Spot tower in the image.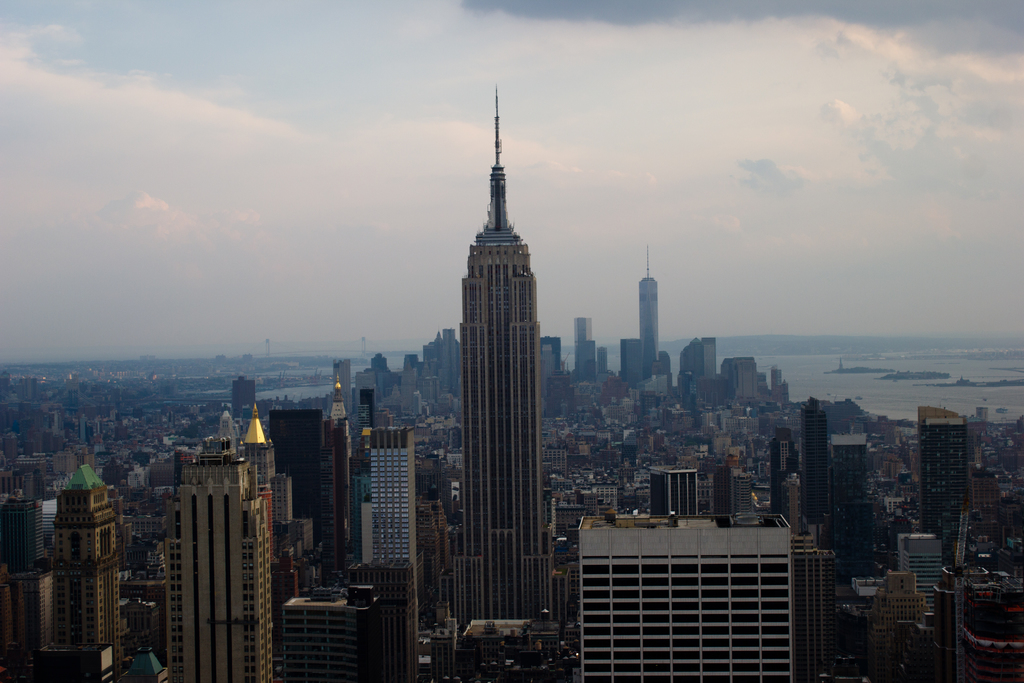
tower found at locate(325, 371, 355, 585).
